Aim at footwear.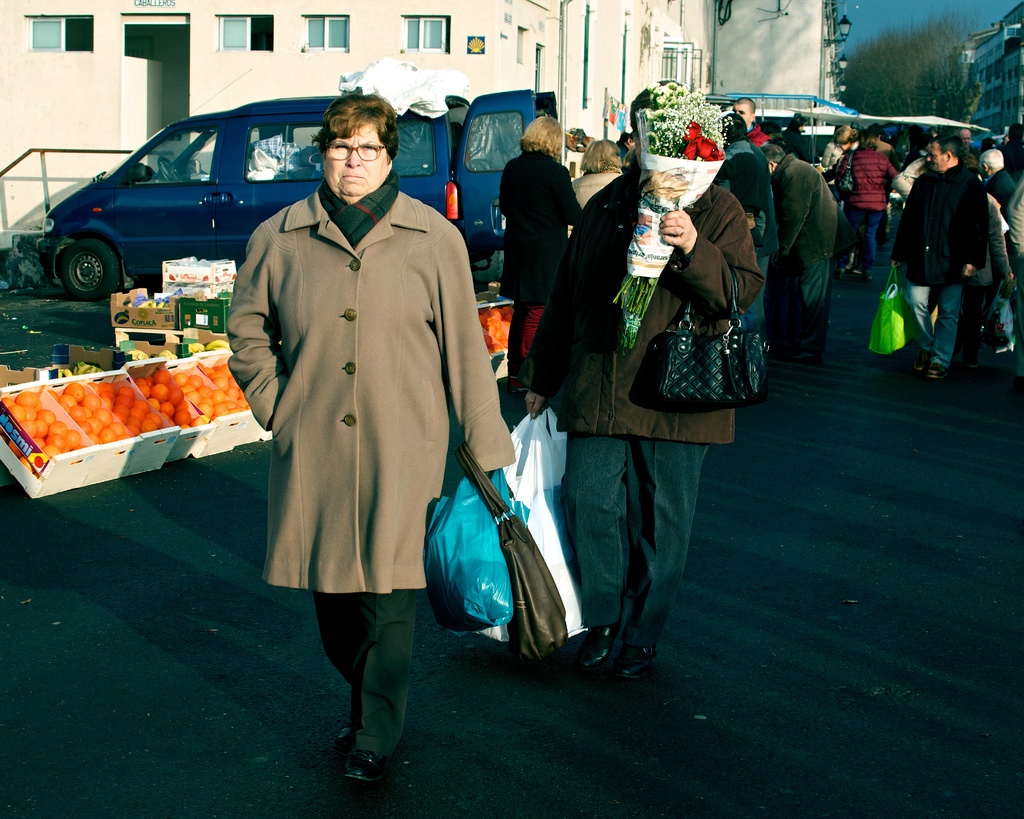
Aimed at {"x1": 912, "y1": 359, "x2": 946, "y2": 386}.
